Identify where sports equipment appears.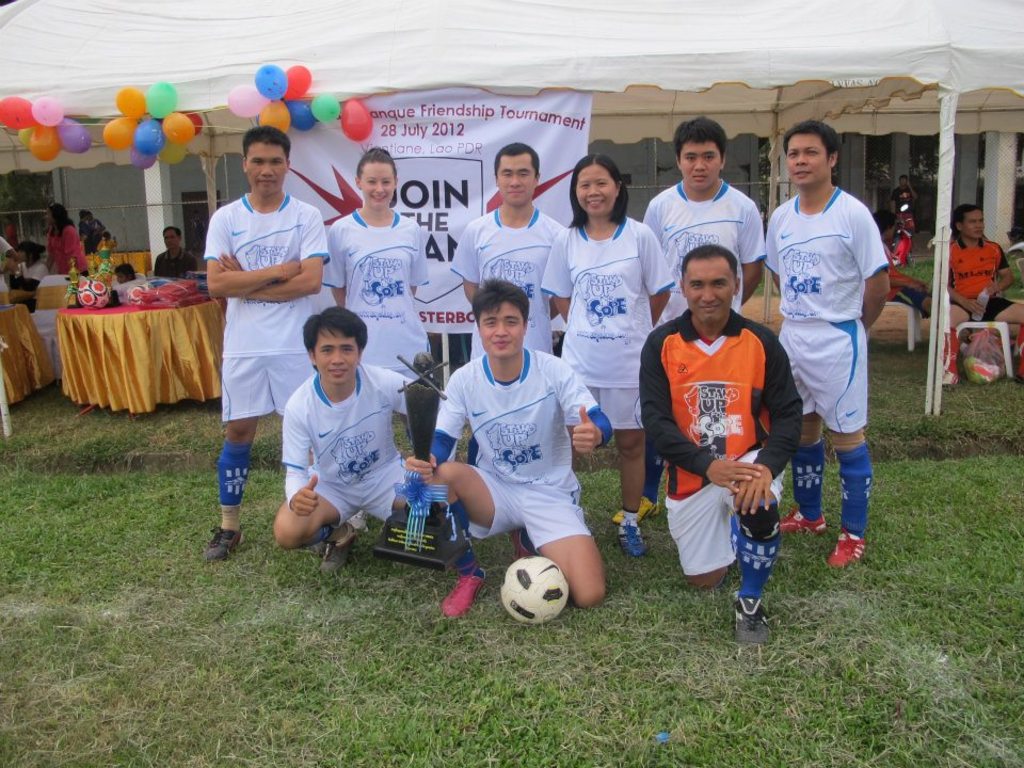
Appears at {"x1": 775, "y1": 509, "x2": 830, "y2": 543}.
